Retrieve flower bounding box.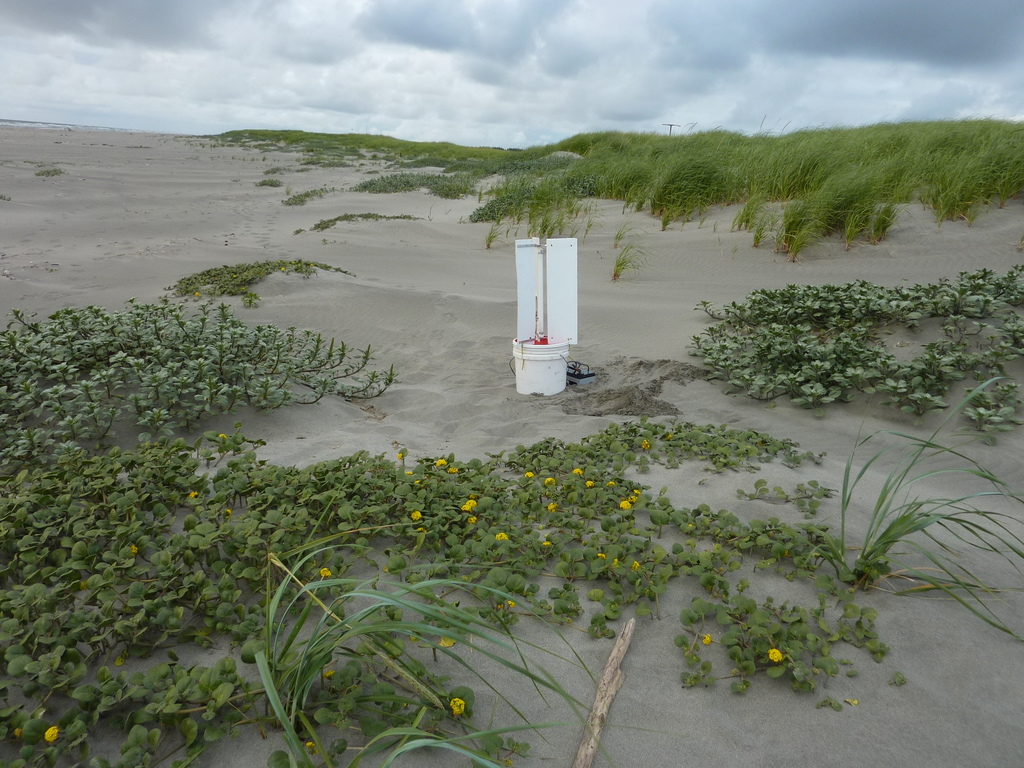
Bounding box: (767,644,786,663).
